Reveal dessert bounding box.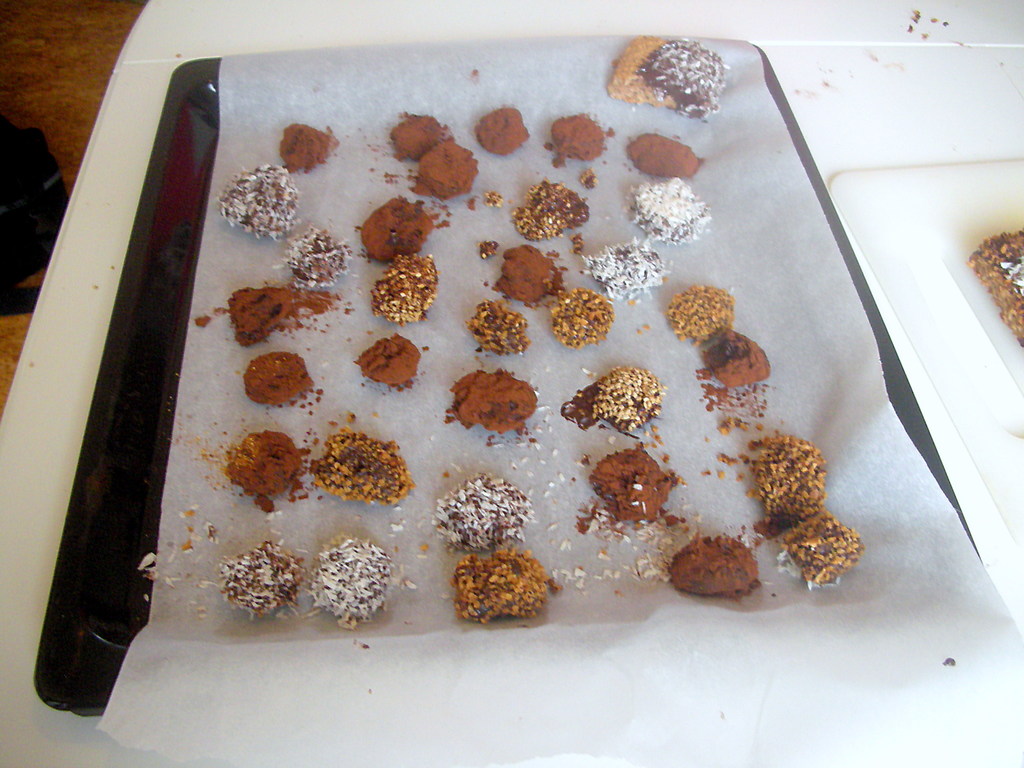
Revealed: [454, 548, 556, 621].
